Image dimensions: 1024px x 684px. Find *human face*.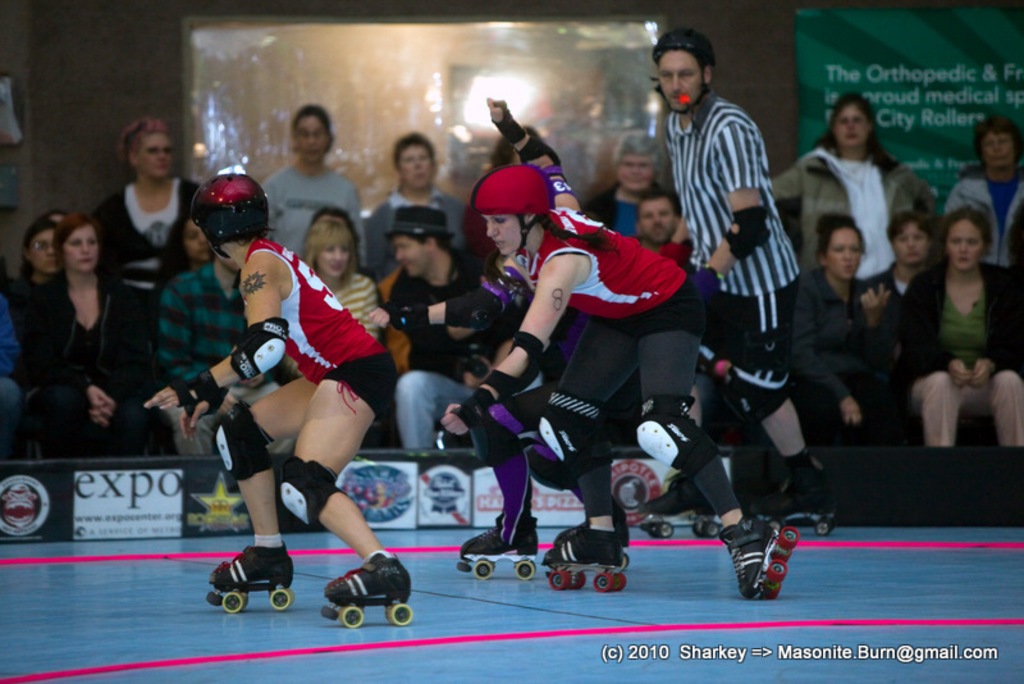
x1=398, y1=142, x2=433, y2=186.
